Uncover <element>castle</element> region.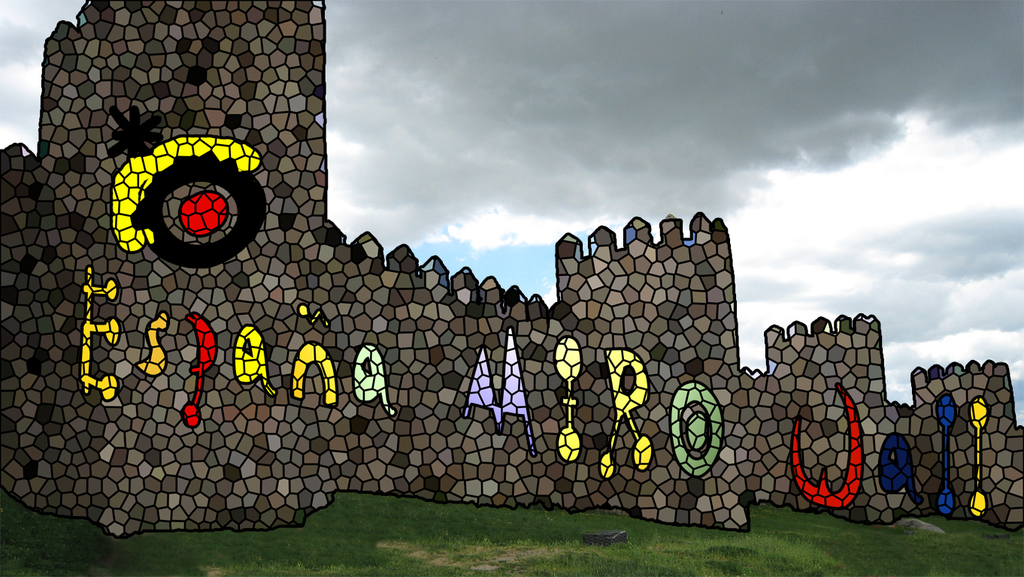
Uncovered: <region>0, 0, 1023, 536</region>.
